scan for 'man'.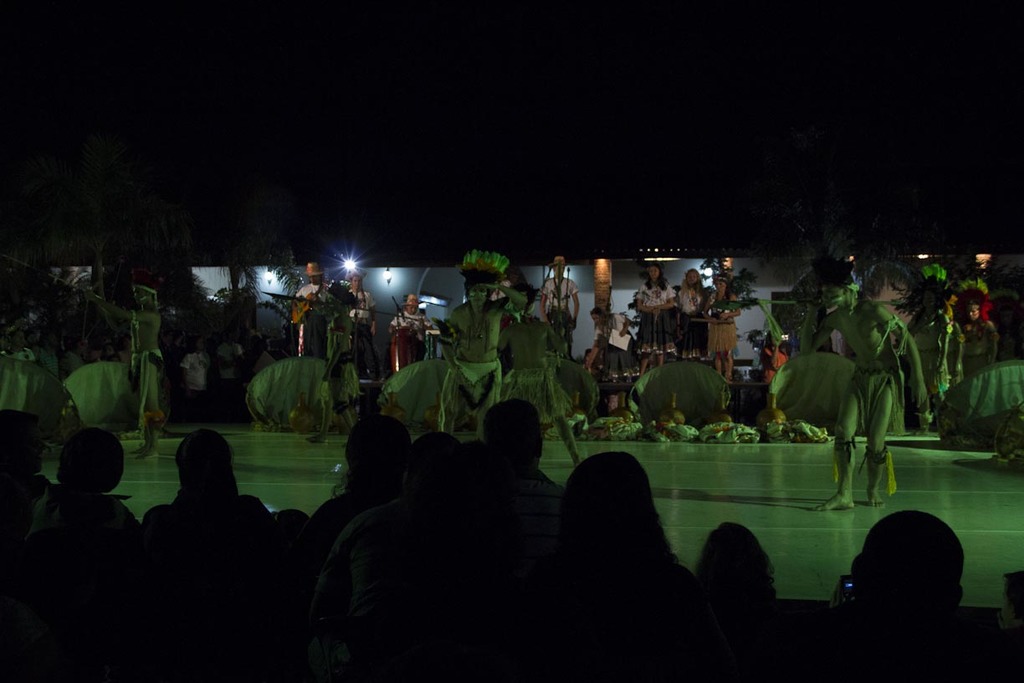
Scan result: detection(347, 269, 382, 381).
